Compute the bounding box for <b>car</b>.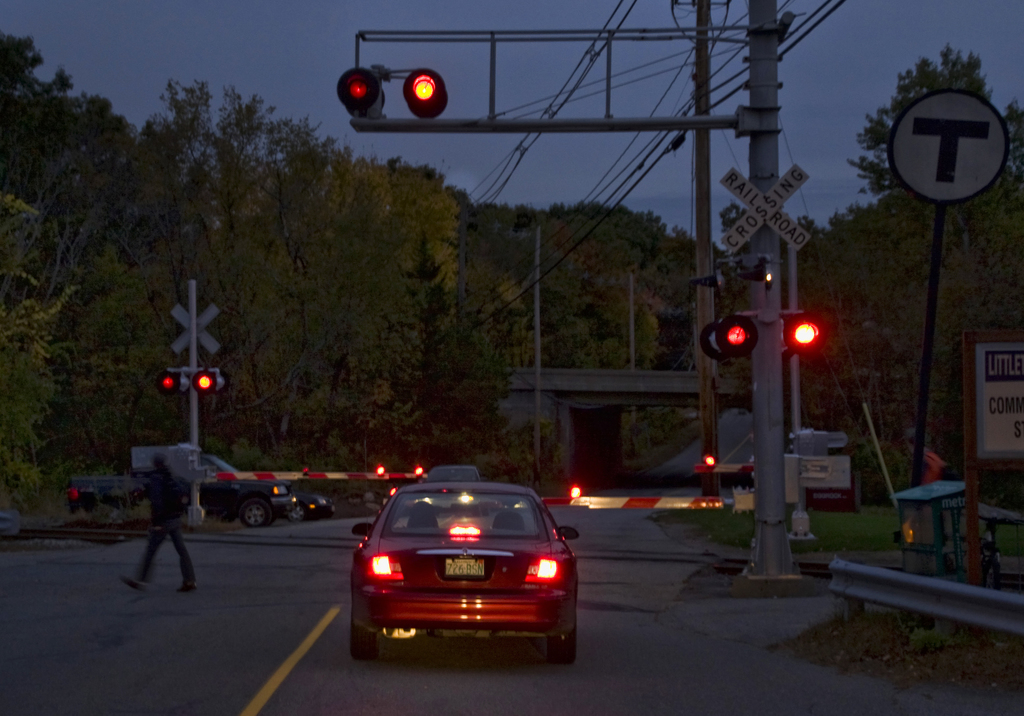
x1=349, y1=480, x2=584, y2=658.
